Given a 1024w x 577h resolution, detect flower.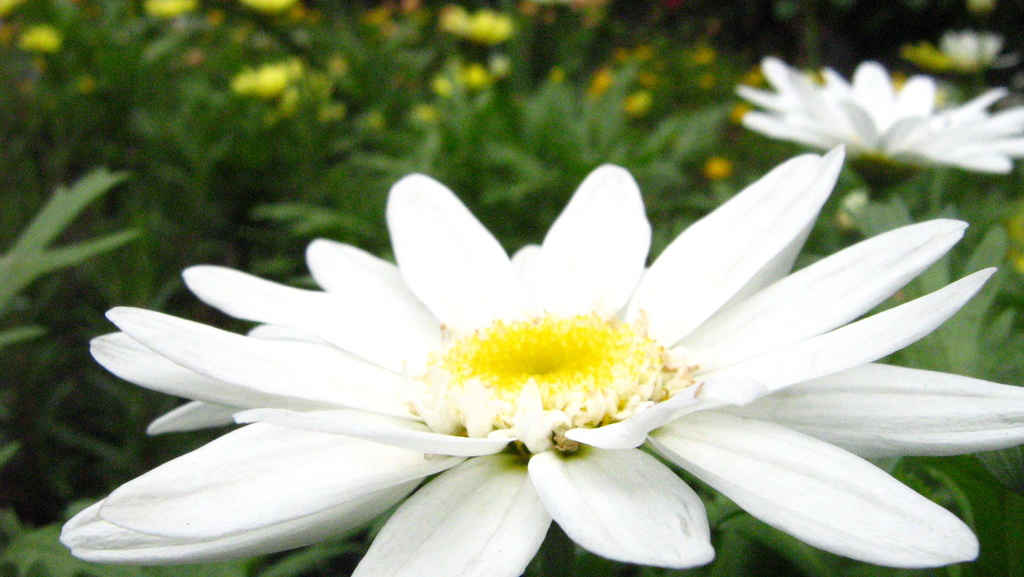
<box>916,24,1010,68</box>.
